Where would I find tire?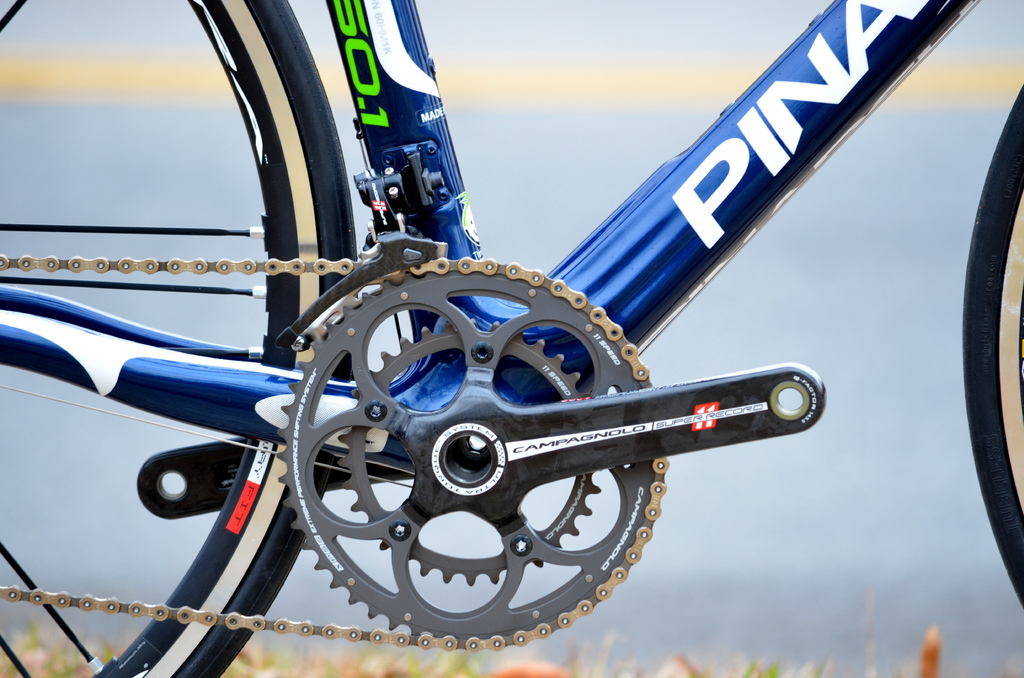
At 0:0:356:677.
